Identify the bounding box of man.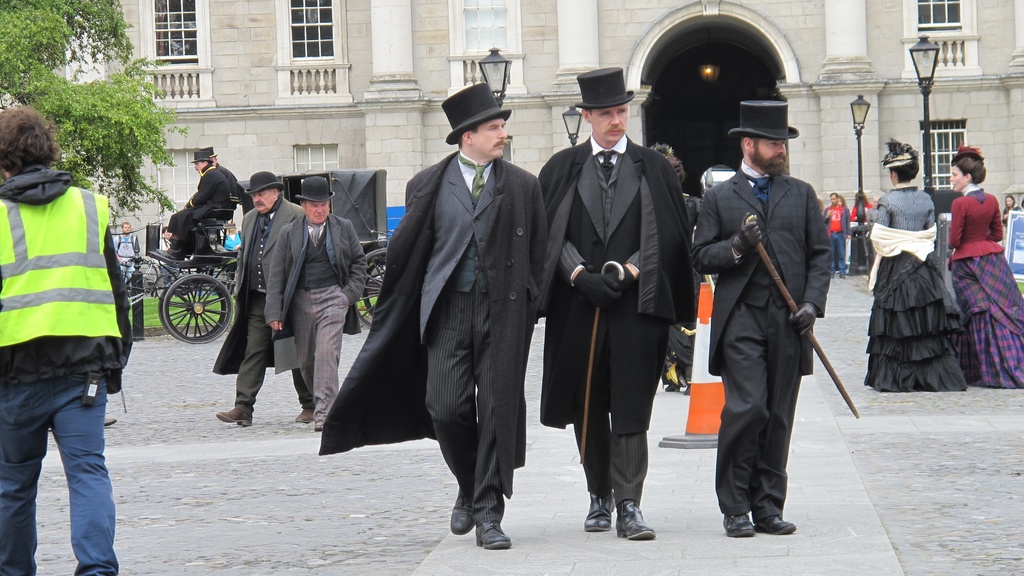
left=212, top=155, right=244, bottom=196.
